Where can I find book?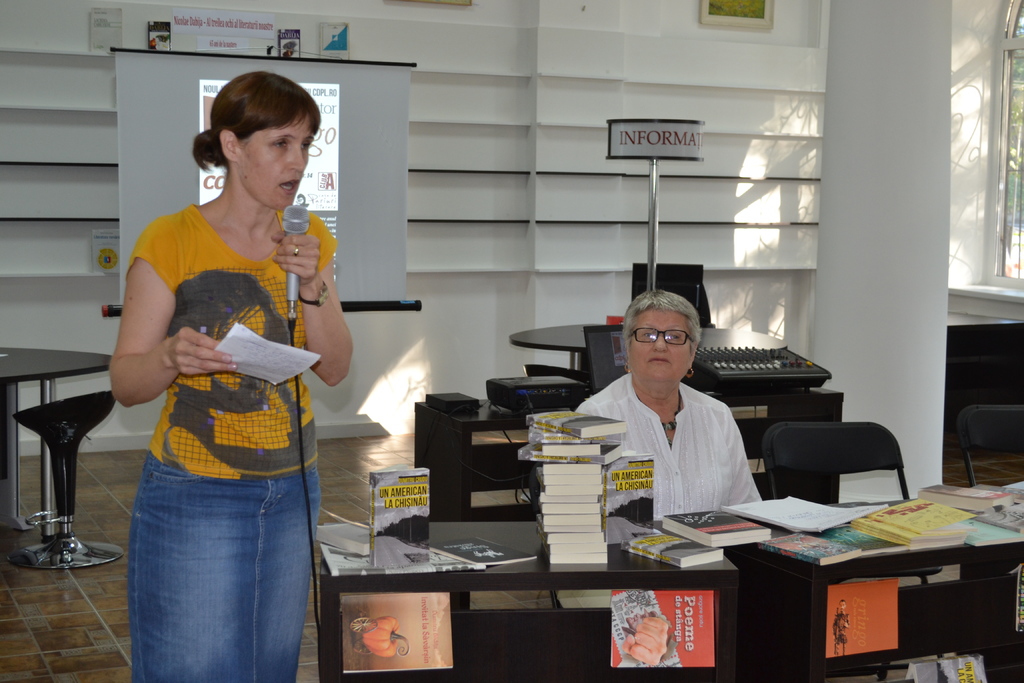
You can find it at Rect(601, 454, 653, 545).
